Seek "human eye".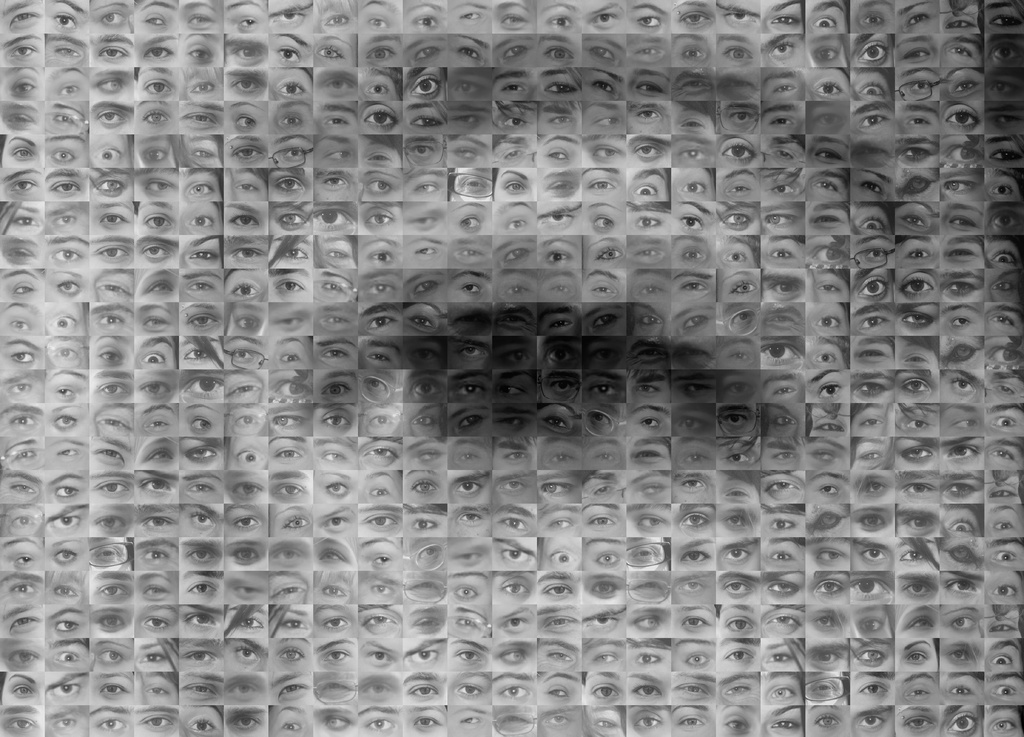
12, 413, 31, 429.
